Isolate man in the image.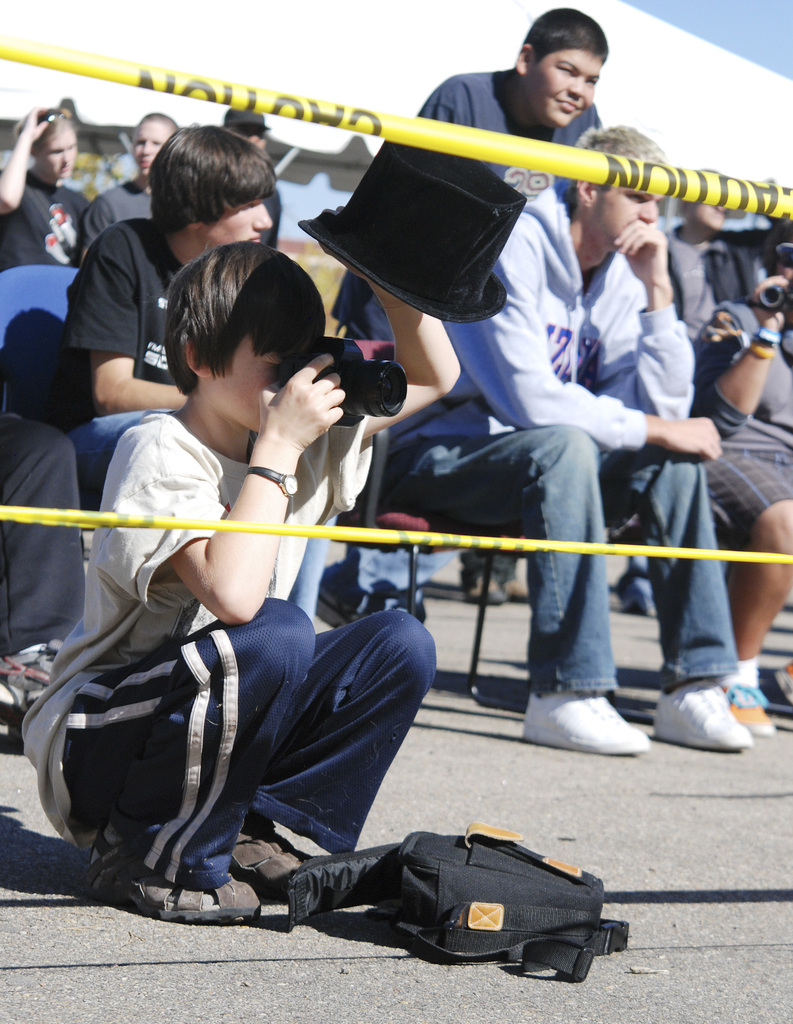
Isolated region: (x1=360, y1=124, x2=754, y2=762).
